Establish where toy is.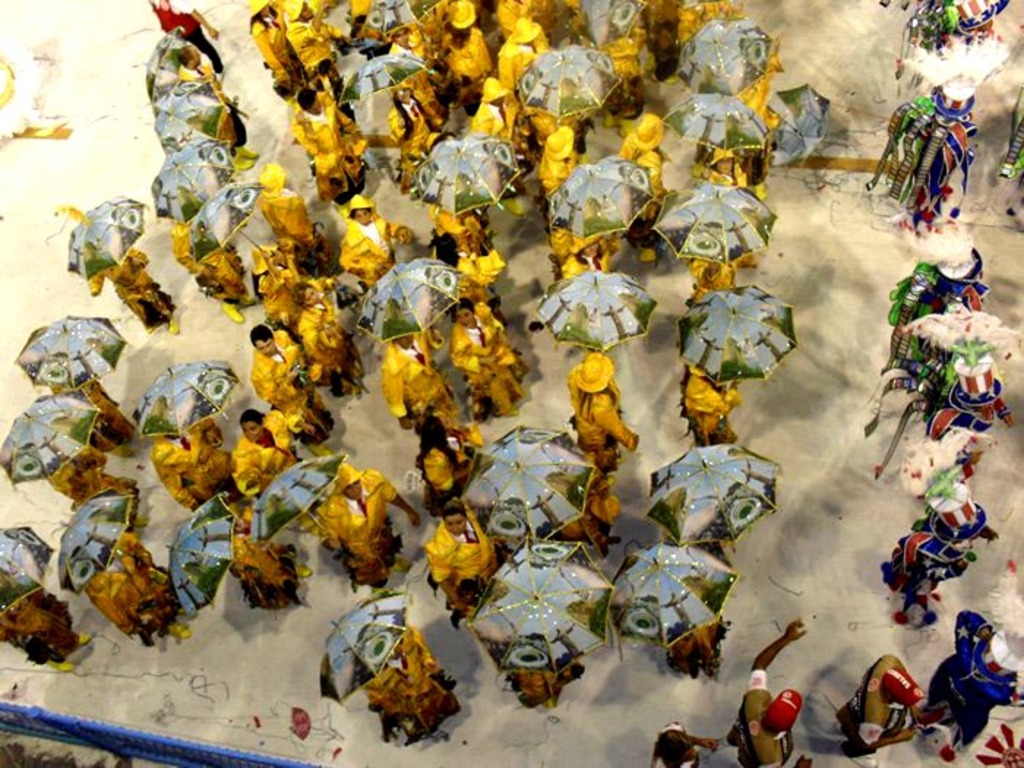
Established at 0:525:102:680.
